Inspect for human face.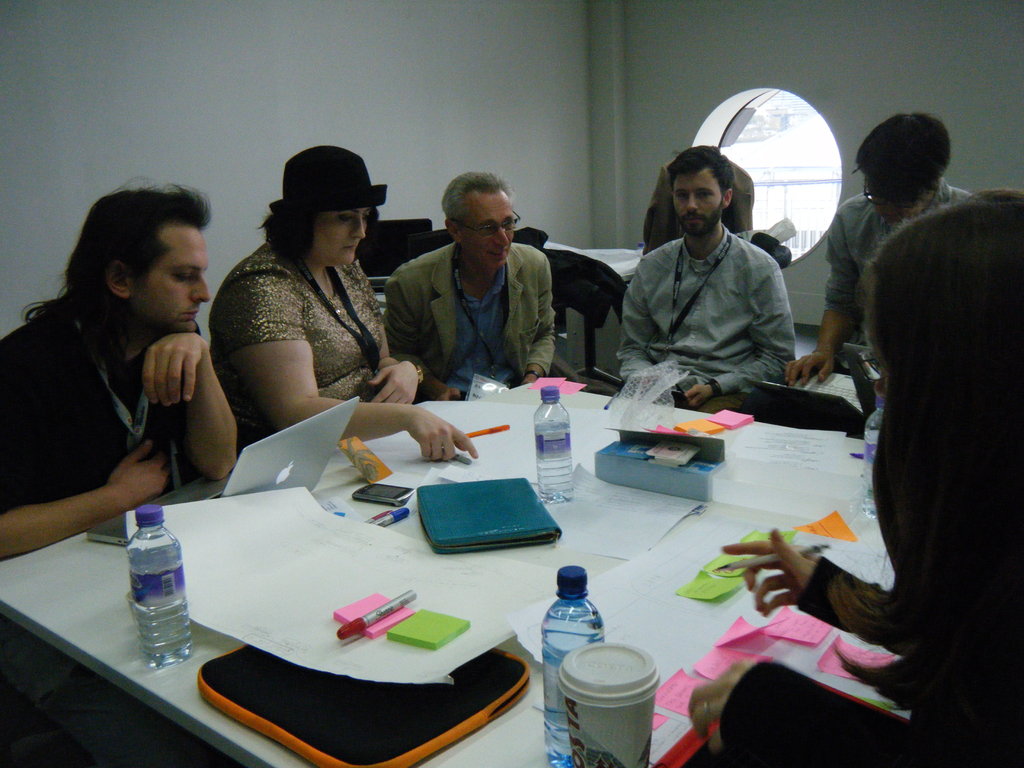
Inspection: <bbox>673, 172, 724, 243</bbox>.
